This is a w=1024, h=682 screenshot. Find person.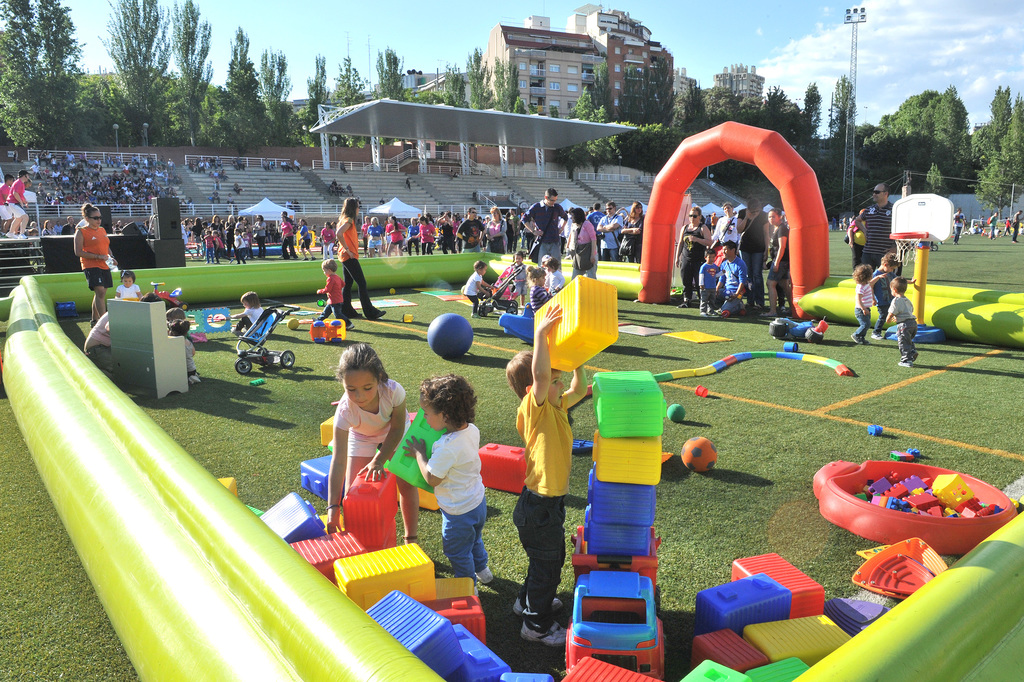
Bounding box: [614, 192, 645, 261].
